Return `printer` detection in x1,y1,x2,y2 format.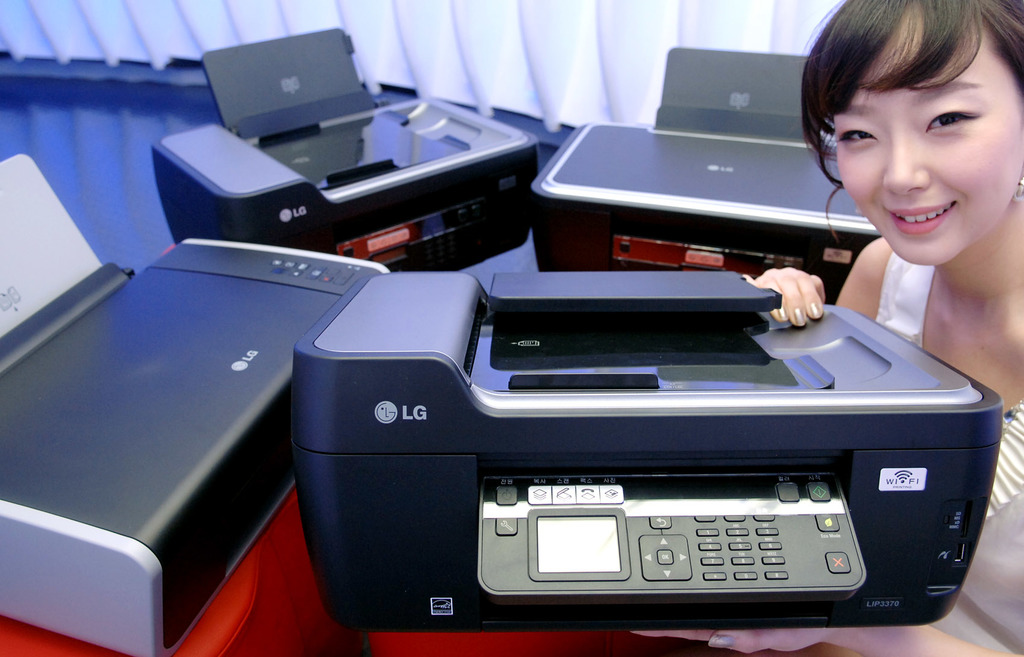
529,45,879,301.
